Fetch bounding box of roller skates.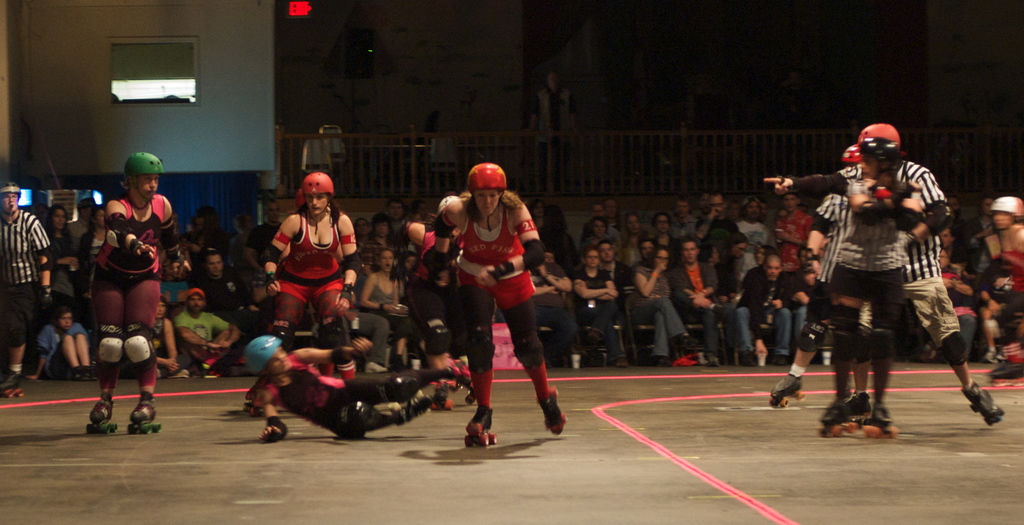
Bbox: [862,405,897,439].
